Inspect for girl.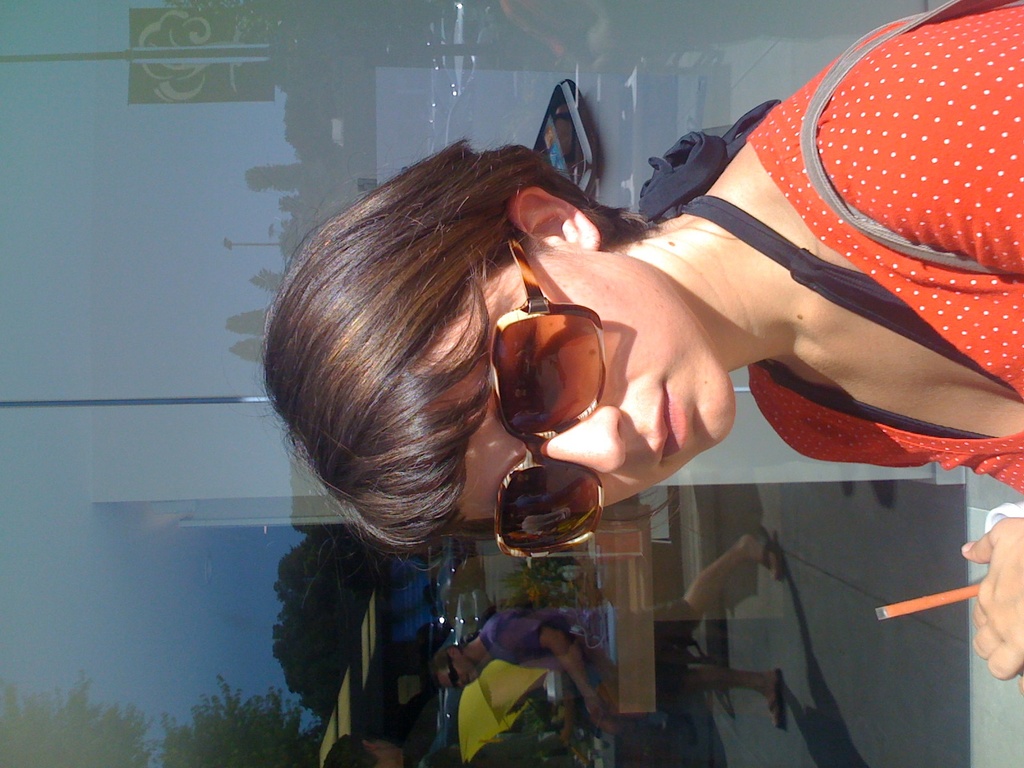
Inspection: l=258, t=0, r=1023, b=679.
